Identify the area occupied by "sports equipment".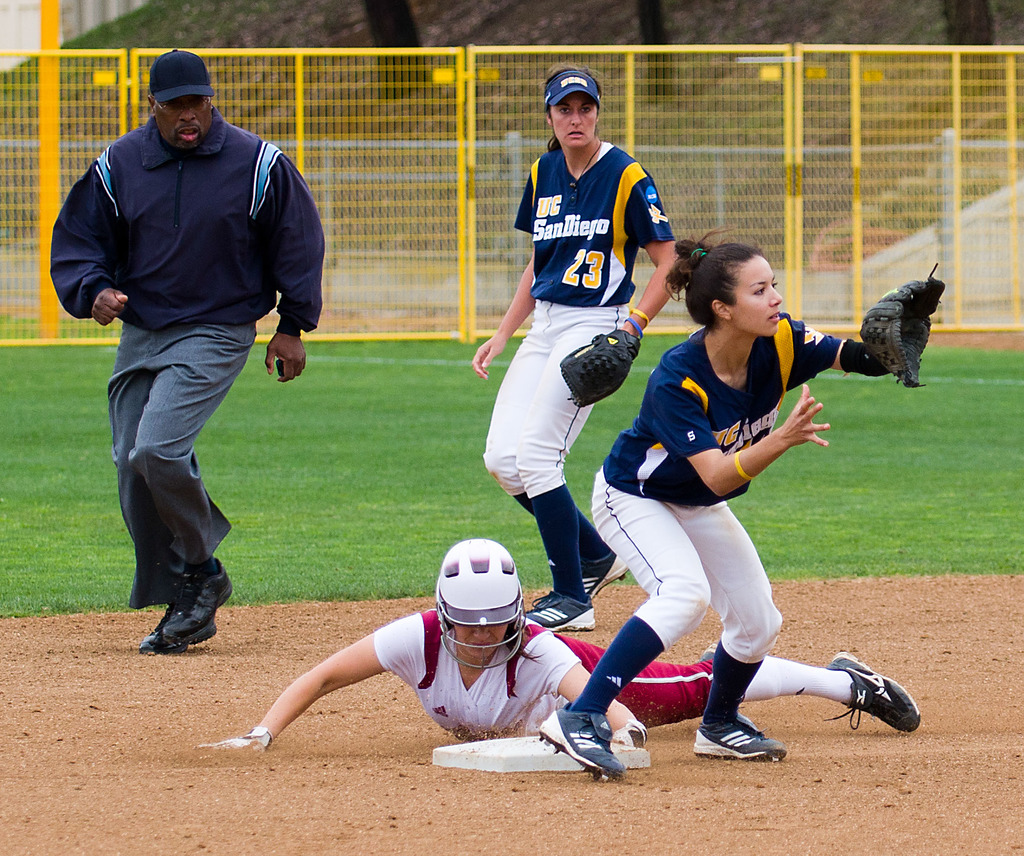
Area: [left=612, top=718, right=654, bottom=749].
